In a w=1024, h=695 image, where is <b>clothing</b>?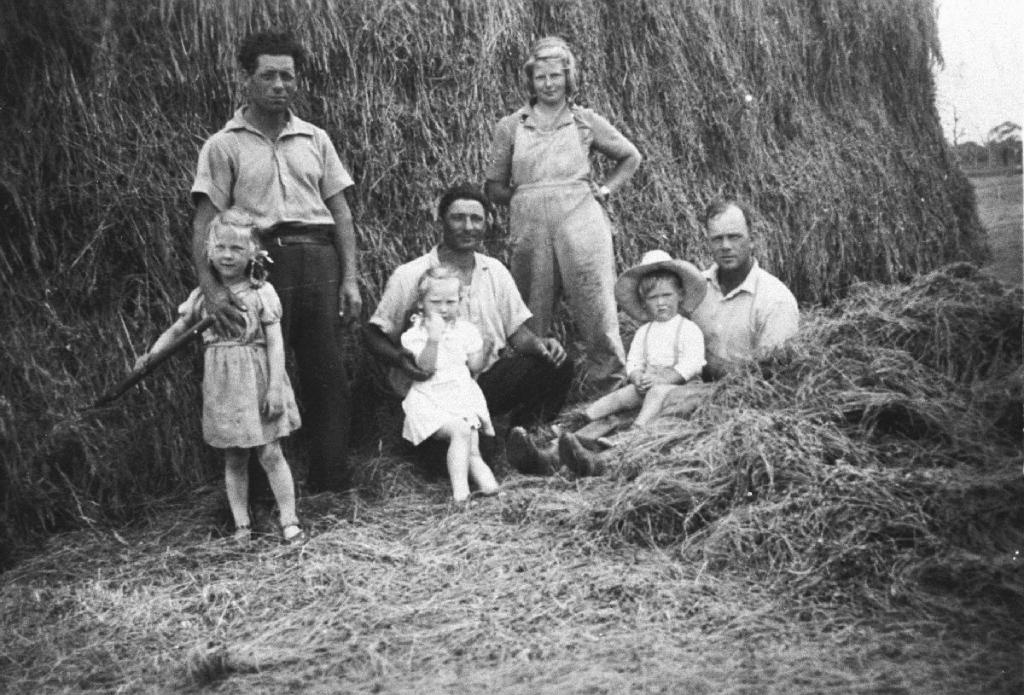
region(194, 111, 351, 481).
